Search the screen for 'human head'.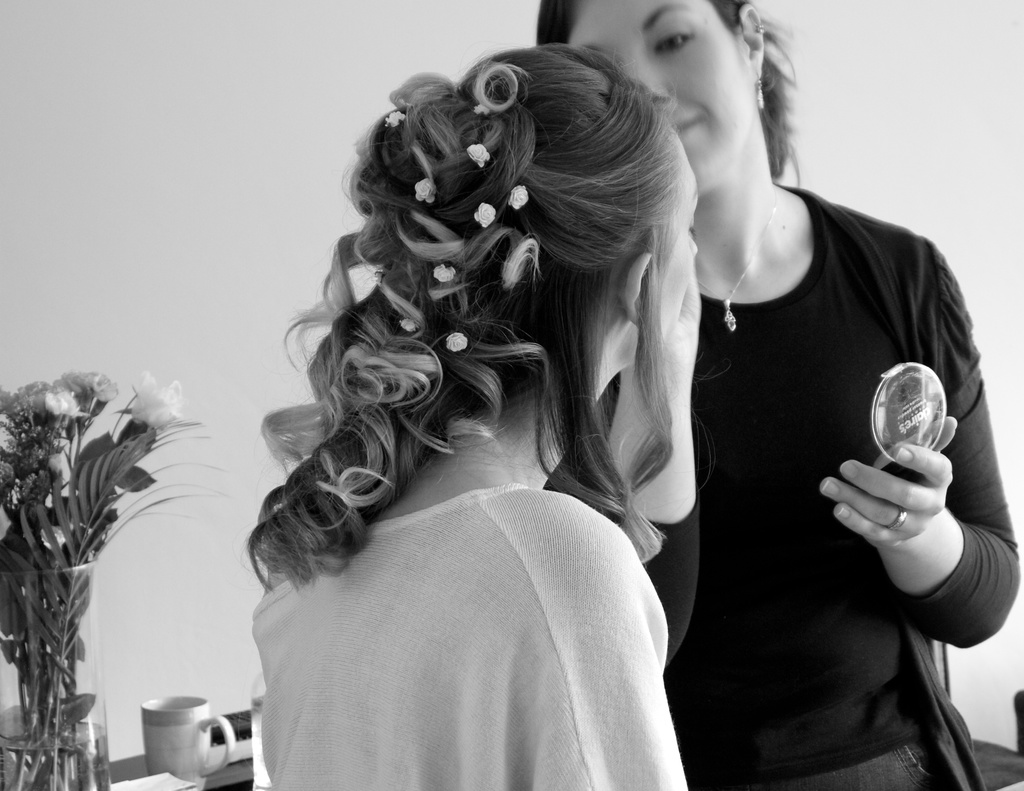
Found at x1=532 y1=0 x2=768 y2=196.
